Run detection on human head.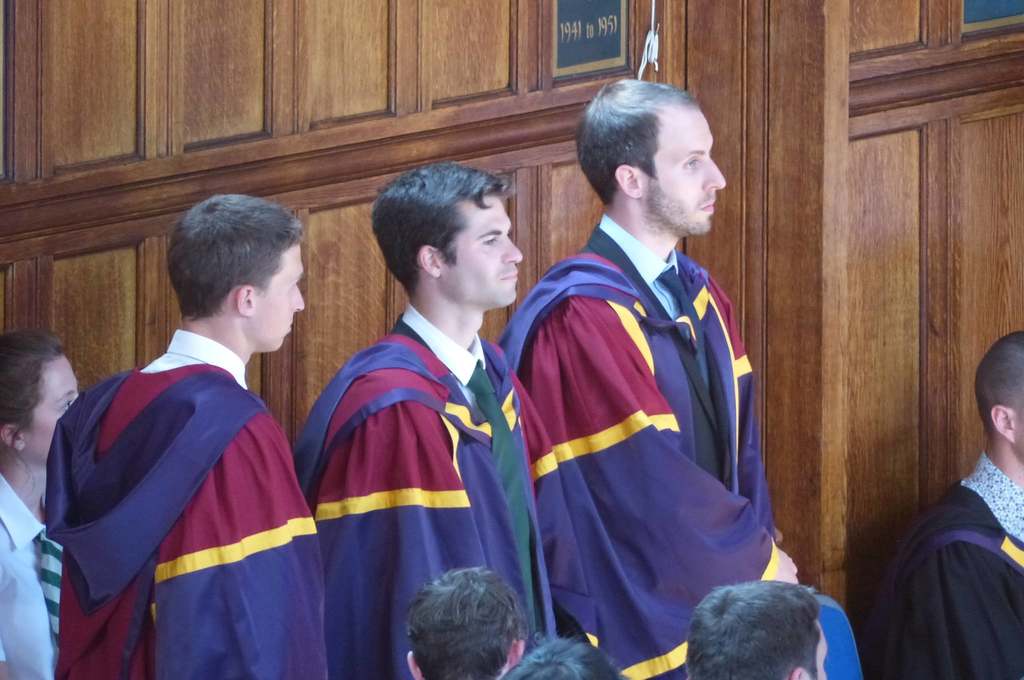
Result: select_region(0, 332, 83, 465).
